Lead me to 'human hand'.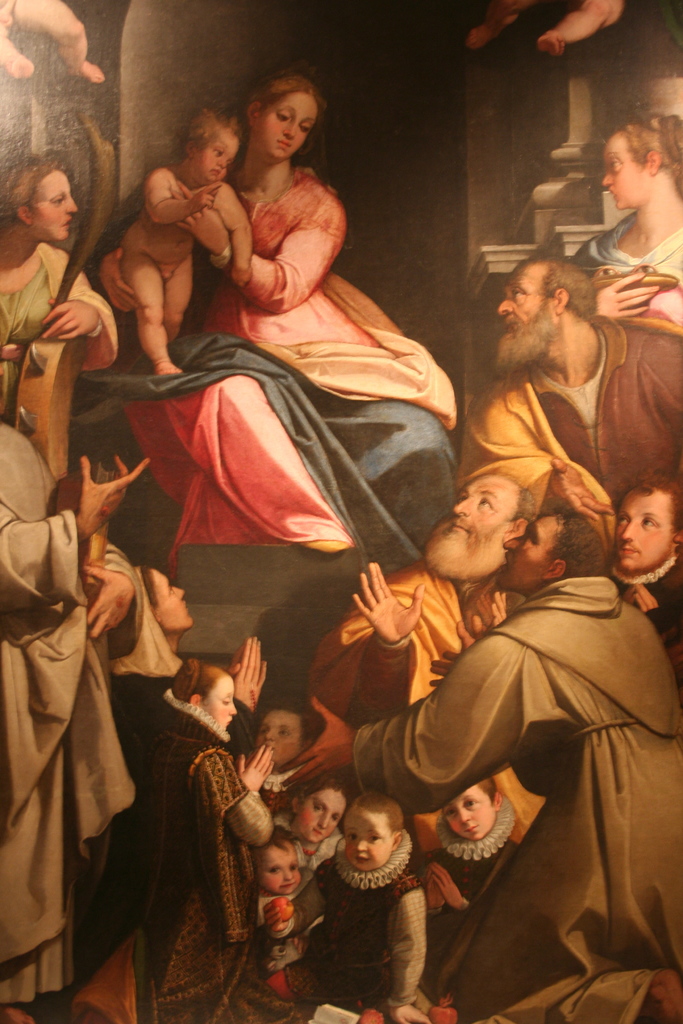
Lead to (left=391, top=1004, right=434, bottom=1023).
